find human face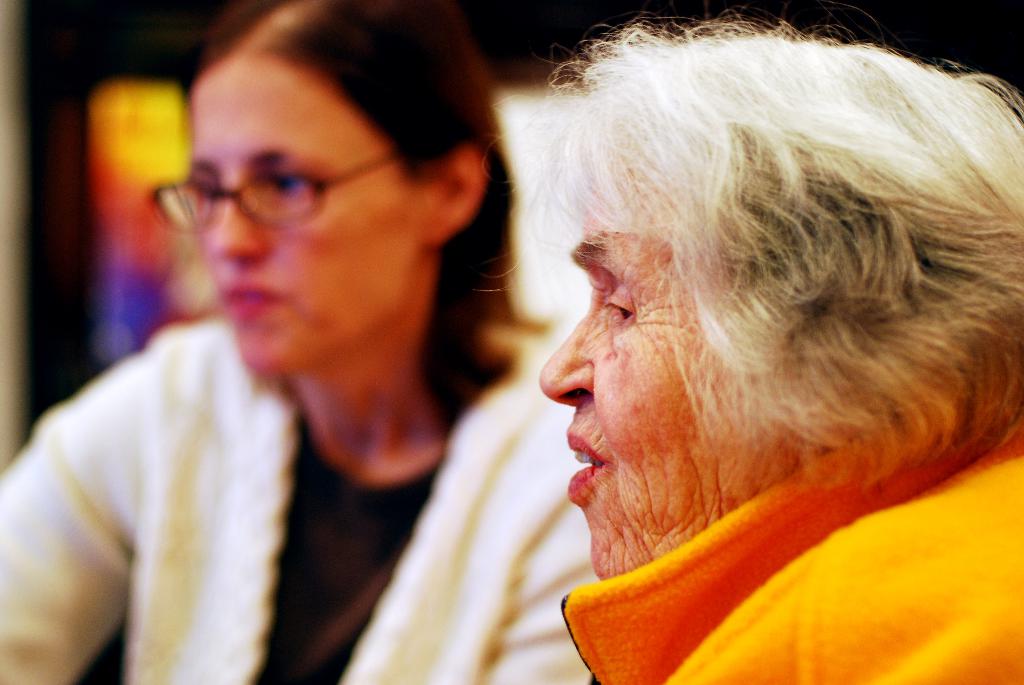
525, 147, 728, 622
